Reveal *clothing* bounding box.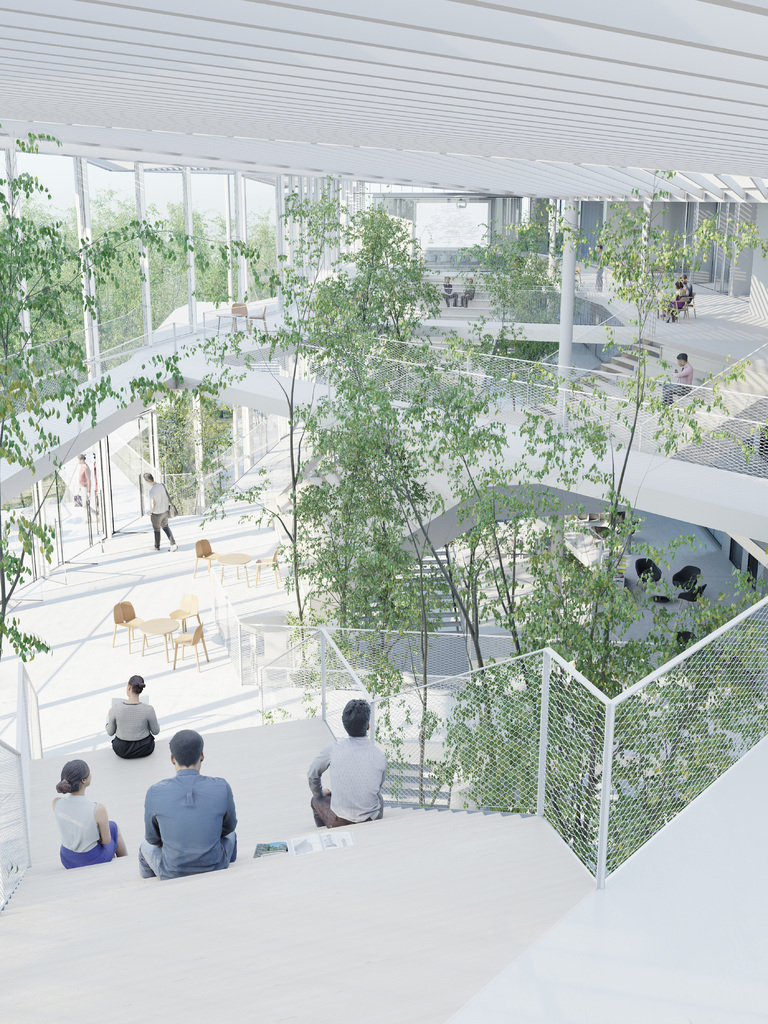
Revealed: [x1=672, y1=362, x2=697, y2=381].
